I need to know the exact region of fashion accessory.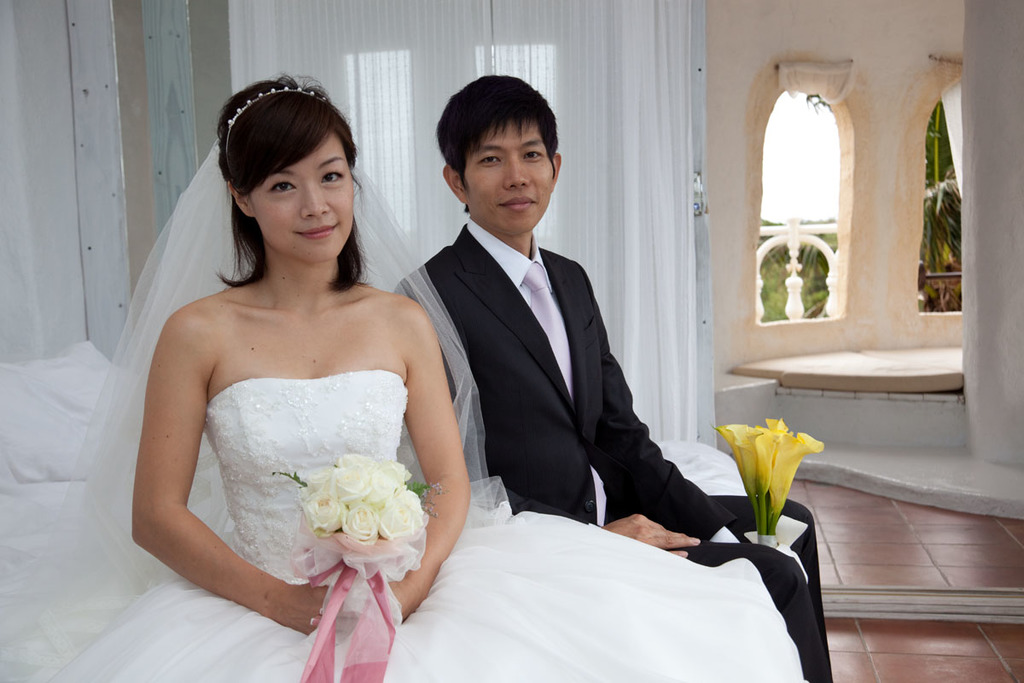
Region: crop(222, 84, 330, 161).
